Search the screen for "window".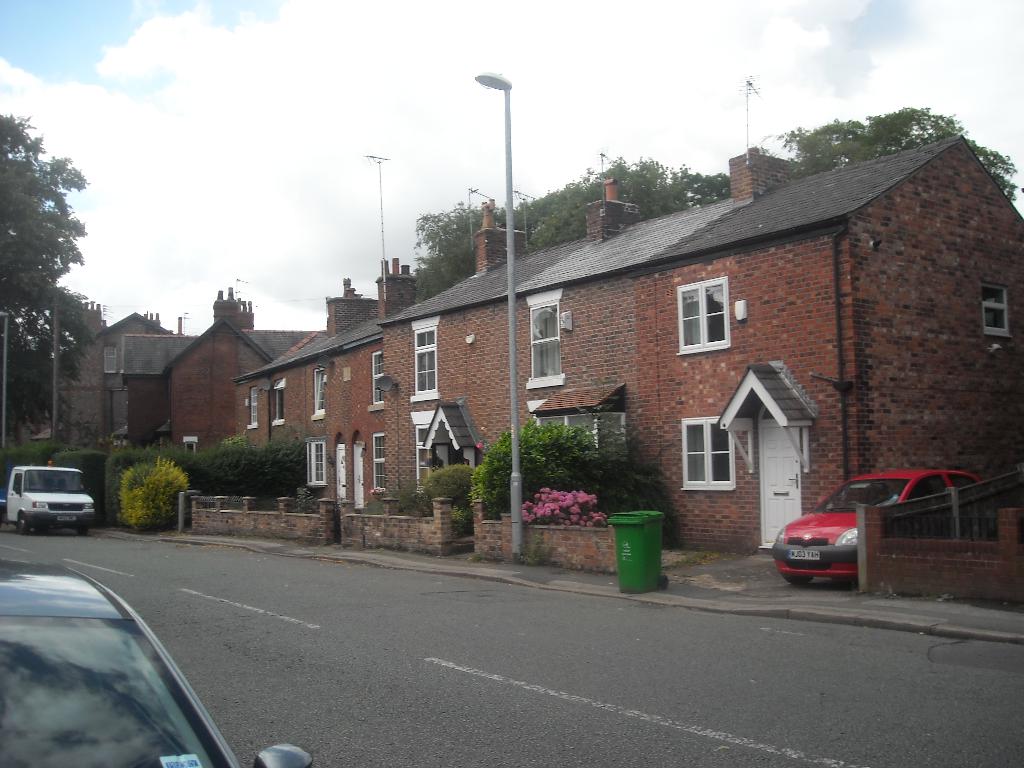
Found at x1=309, y1=366, x2=328, y2=419.
